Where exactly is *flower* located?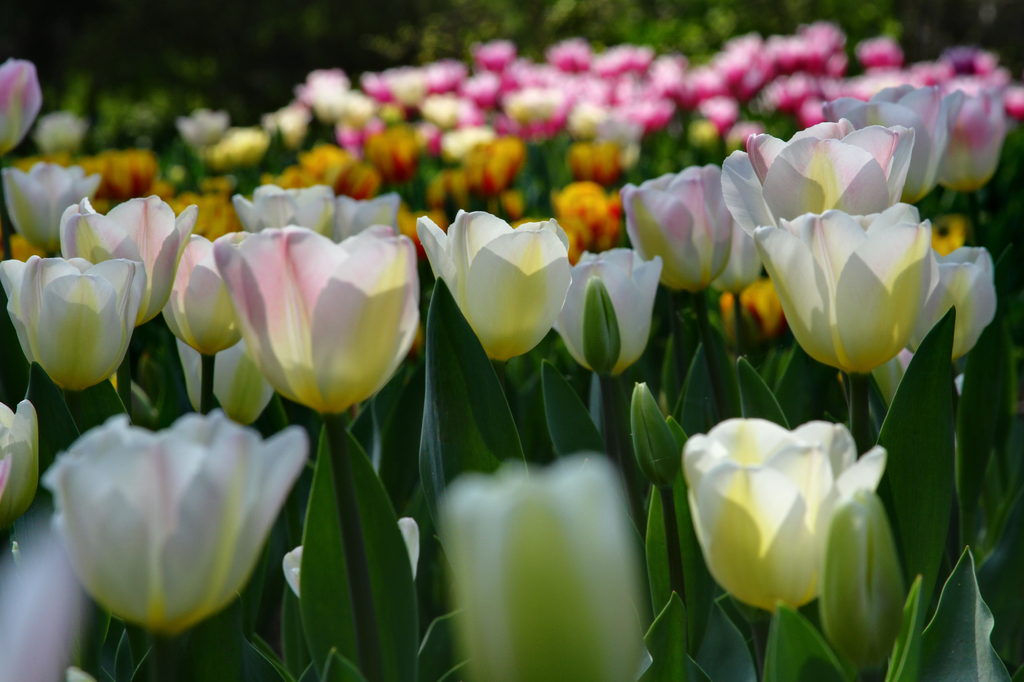
Its bounding box is select_region(159, 212, 448, 427).
